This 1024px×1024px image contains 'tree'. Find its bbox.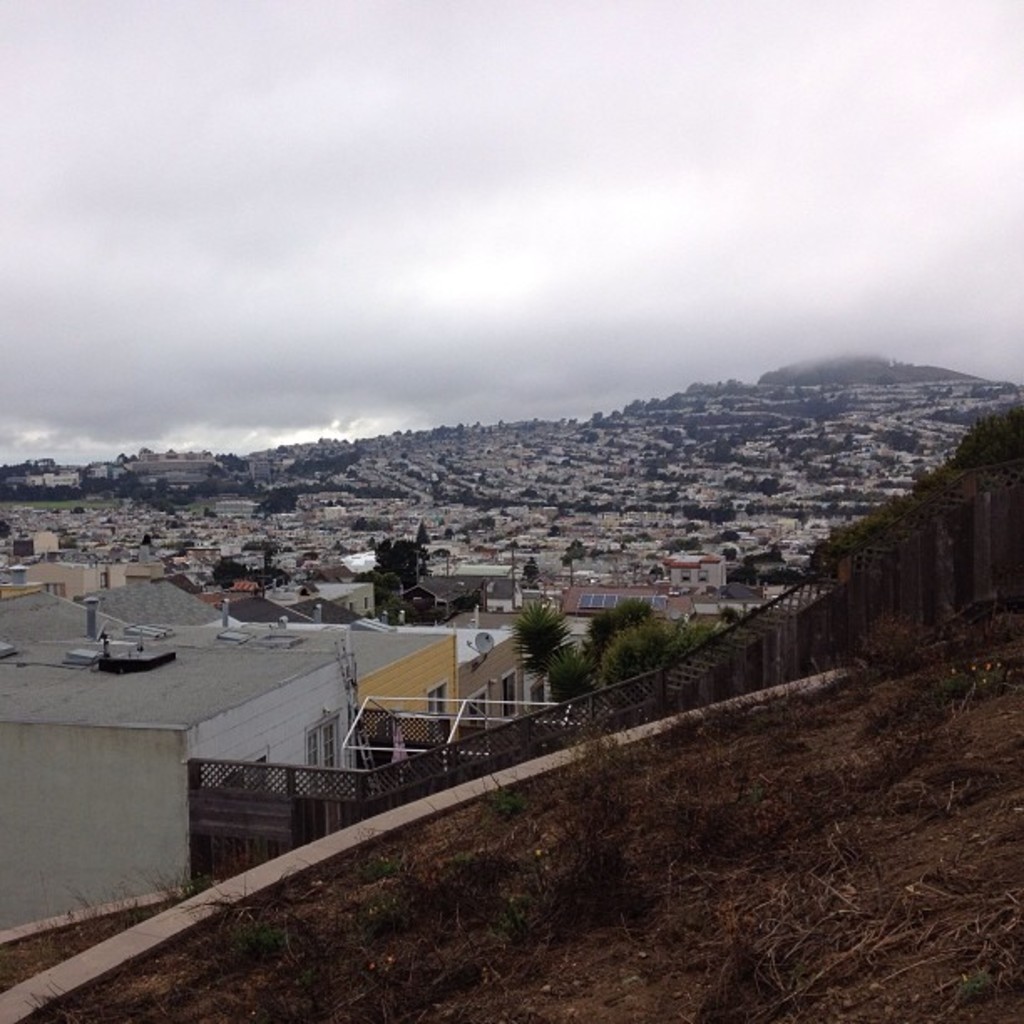
bbox(606, 609, 704, 698).
